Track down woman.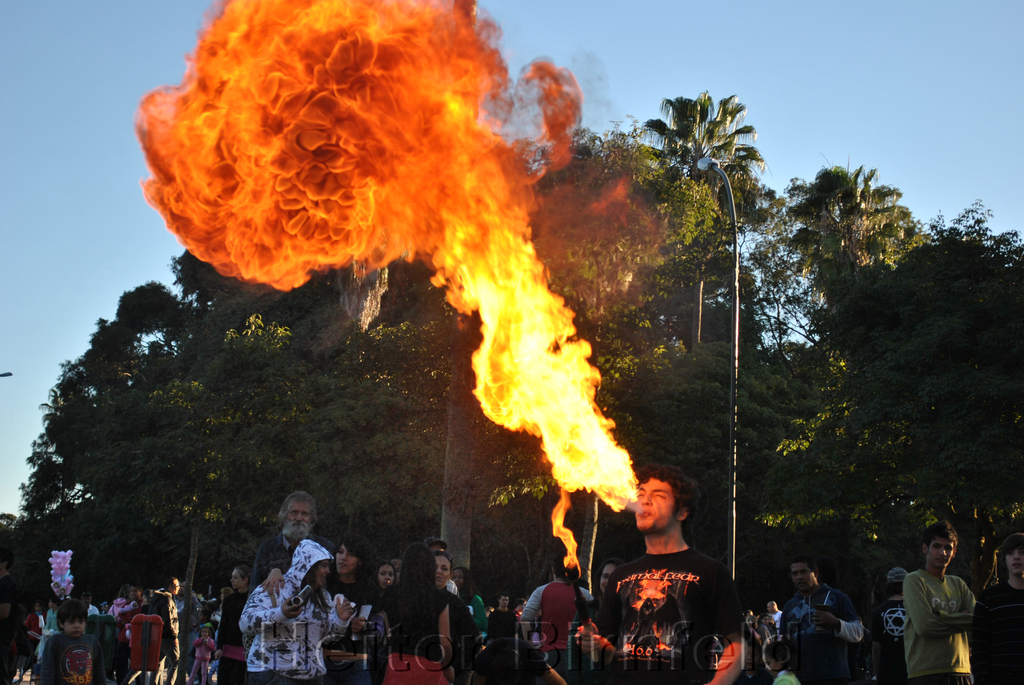
Tracked to select_region(239, 531, 351, 684).
